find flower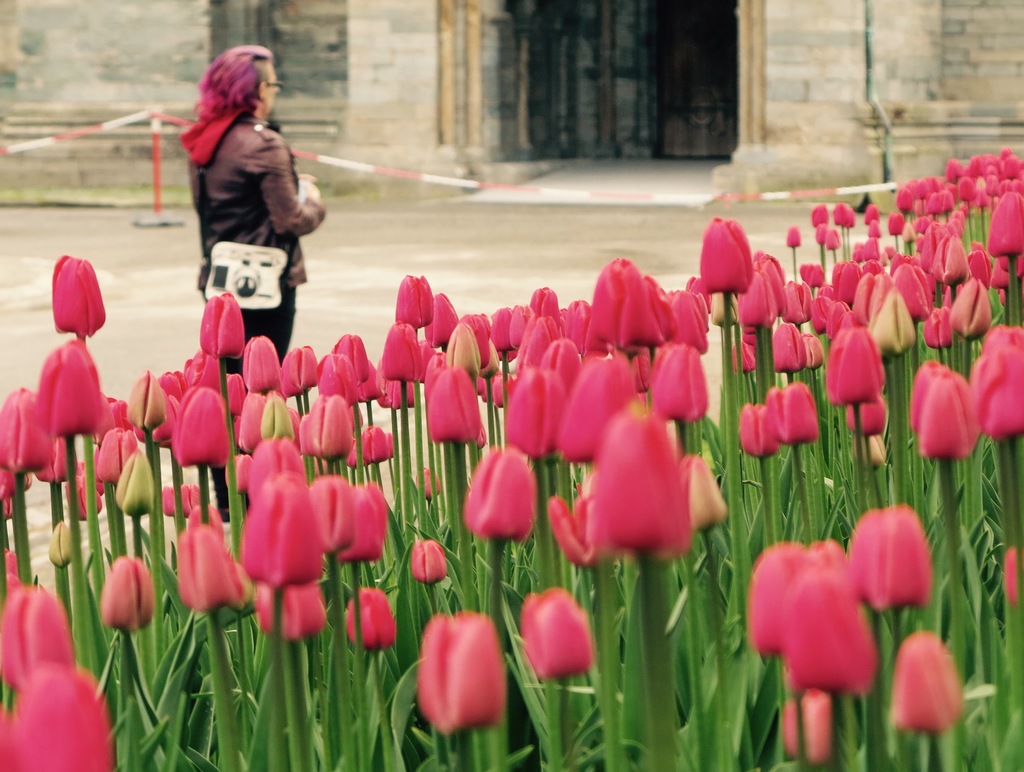
453 448 536 559
